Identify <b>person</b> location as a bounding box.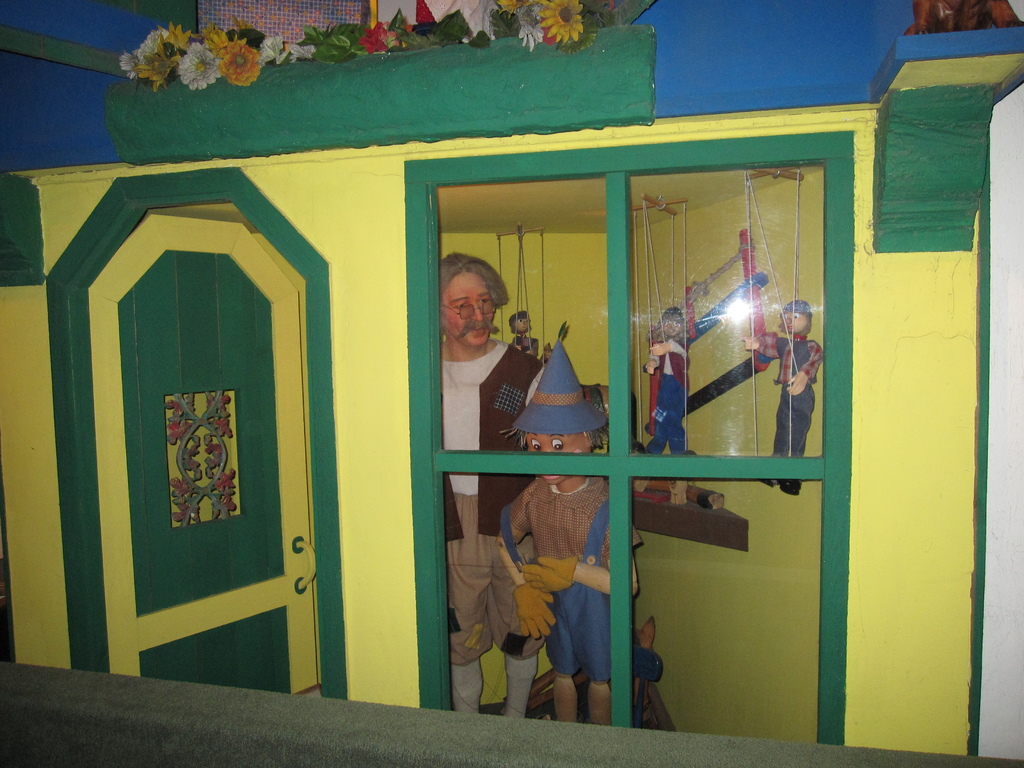
(x1=435, y1=253, x2=554, y2=725).
